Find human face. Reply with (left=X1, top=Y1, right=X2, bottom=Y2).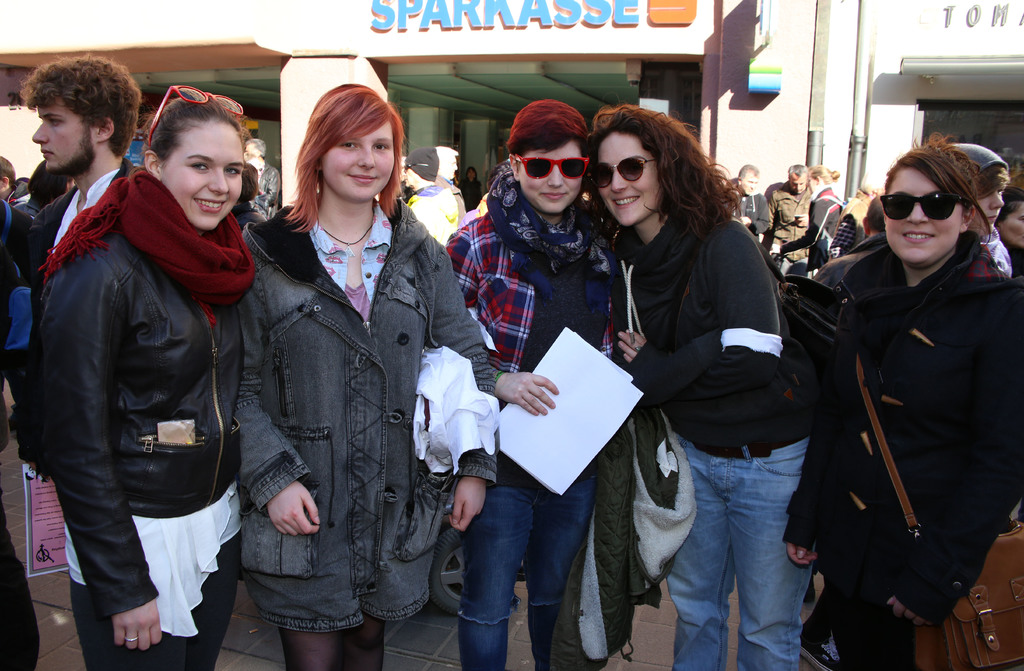
(left=885, top=172, right=964, bottom=263).
